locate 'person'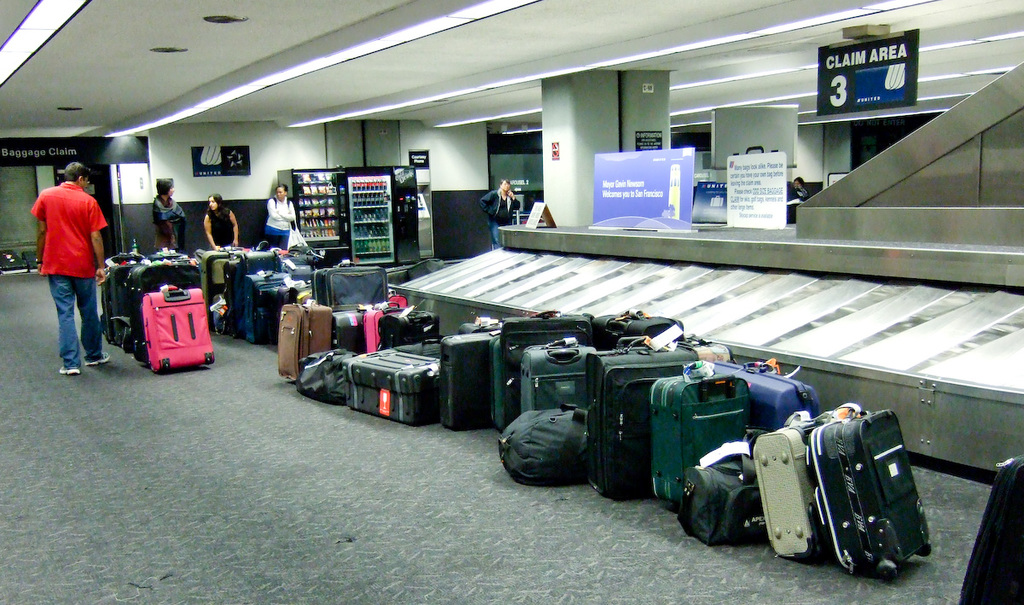
21/143/105/388
